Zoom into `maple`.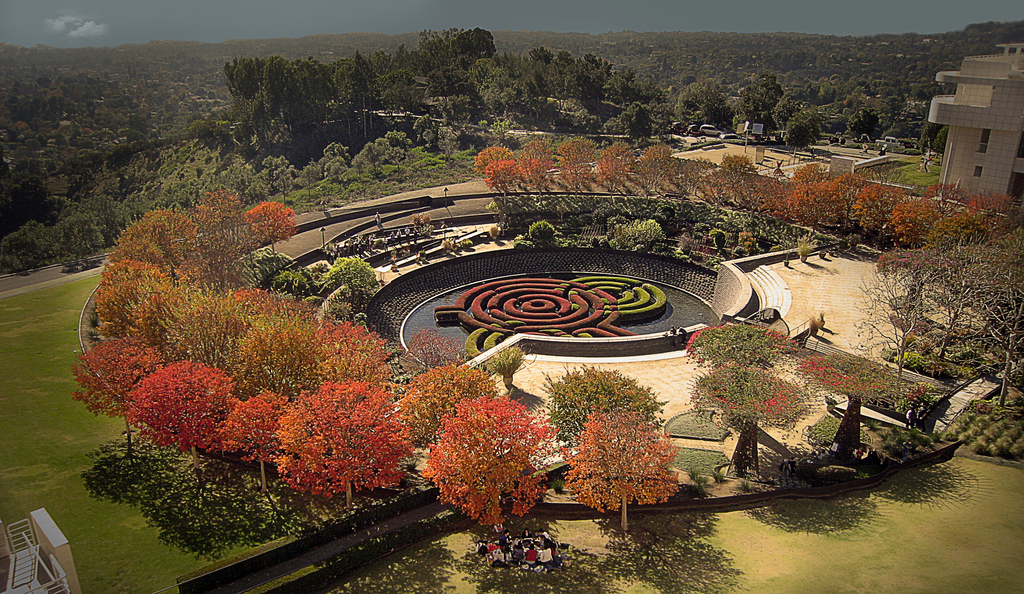
Zoom target: {"left": 636, "top": 137, "right": 668, "bottom": 202}.
